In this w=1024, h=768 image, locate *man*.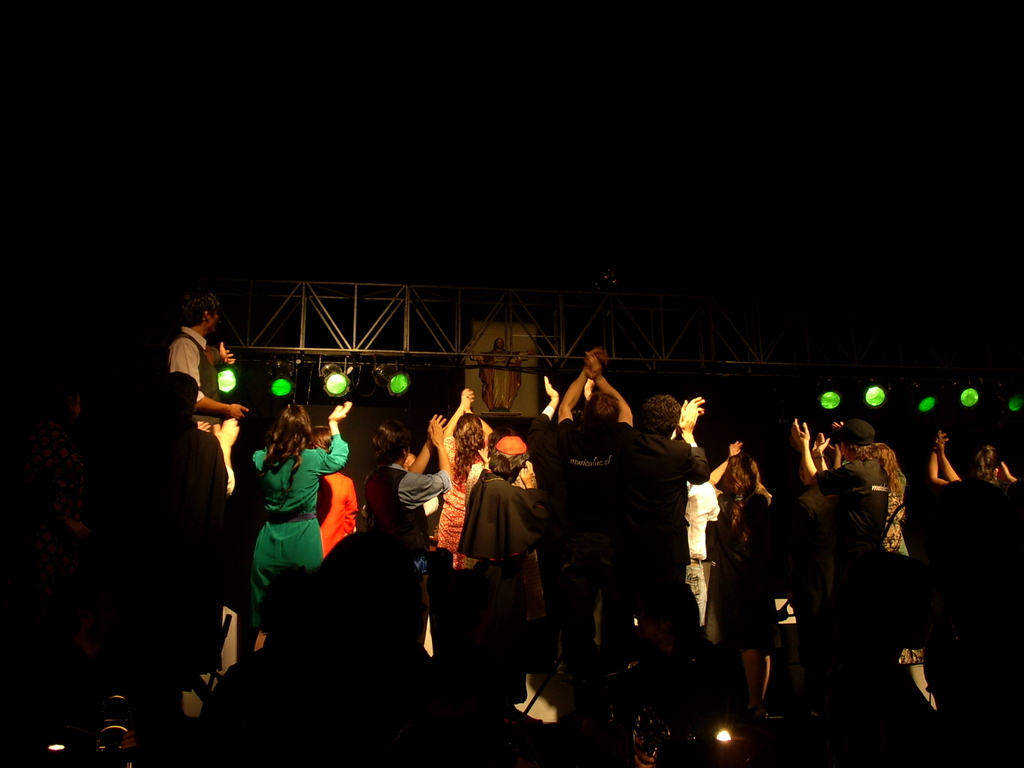
Bounding box: {"left": 166, "top": 284, "right": 247, "bottom": 437}.
